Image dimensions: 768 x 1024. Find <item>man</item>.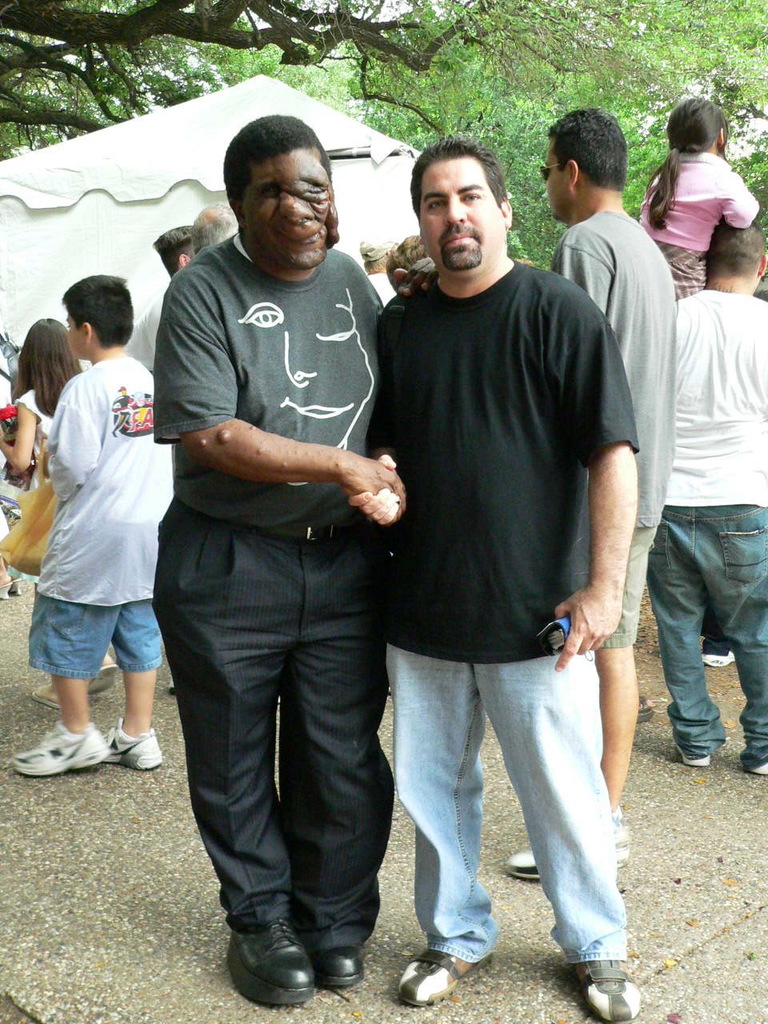
<box>150,116,406,1012</box>.
